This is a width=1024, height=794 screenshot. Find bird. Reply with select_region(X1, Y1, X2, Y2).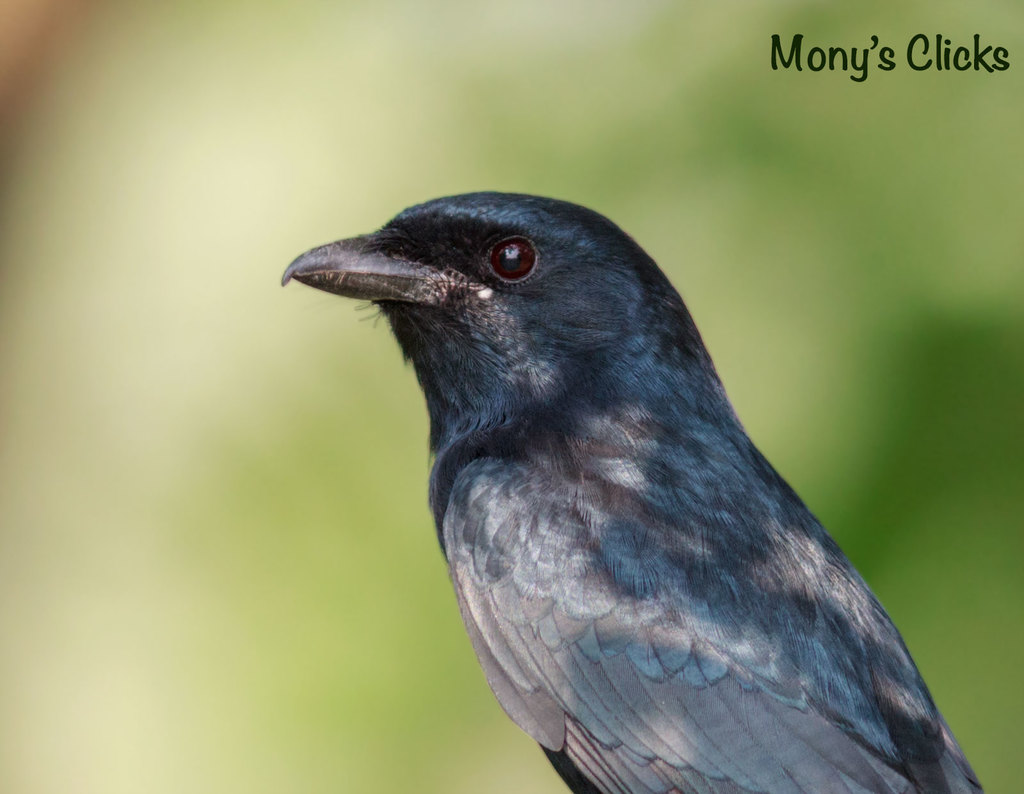
select_region(362, 202, 988, 788).
